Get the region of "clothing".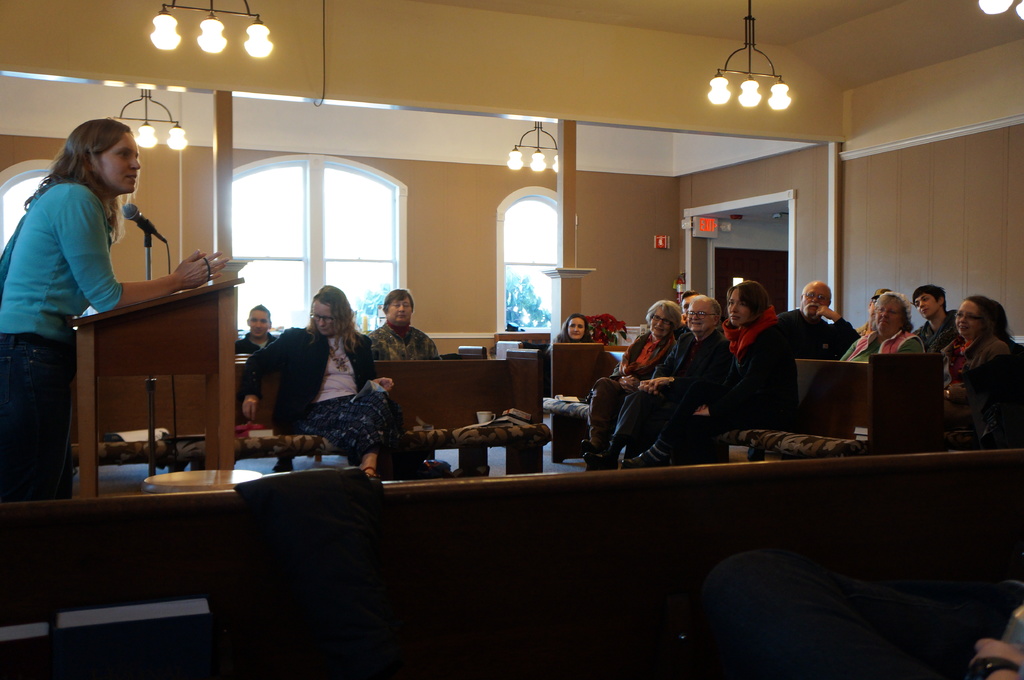
detection(754, 311, 836, 377).
